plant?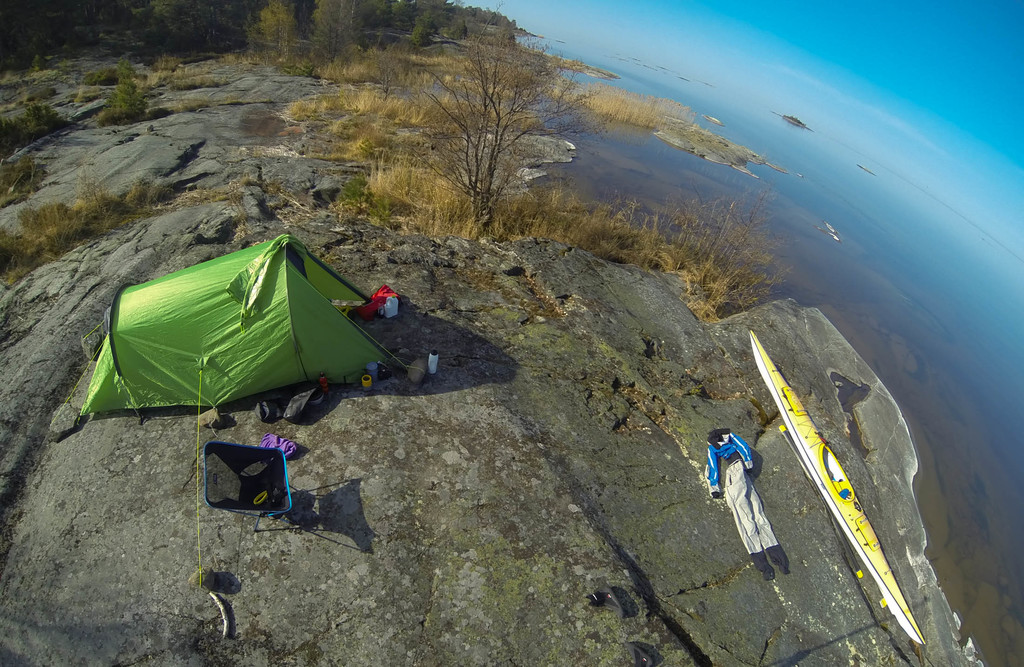
(3, 74, 63, 154)
